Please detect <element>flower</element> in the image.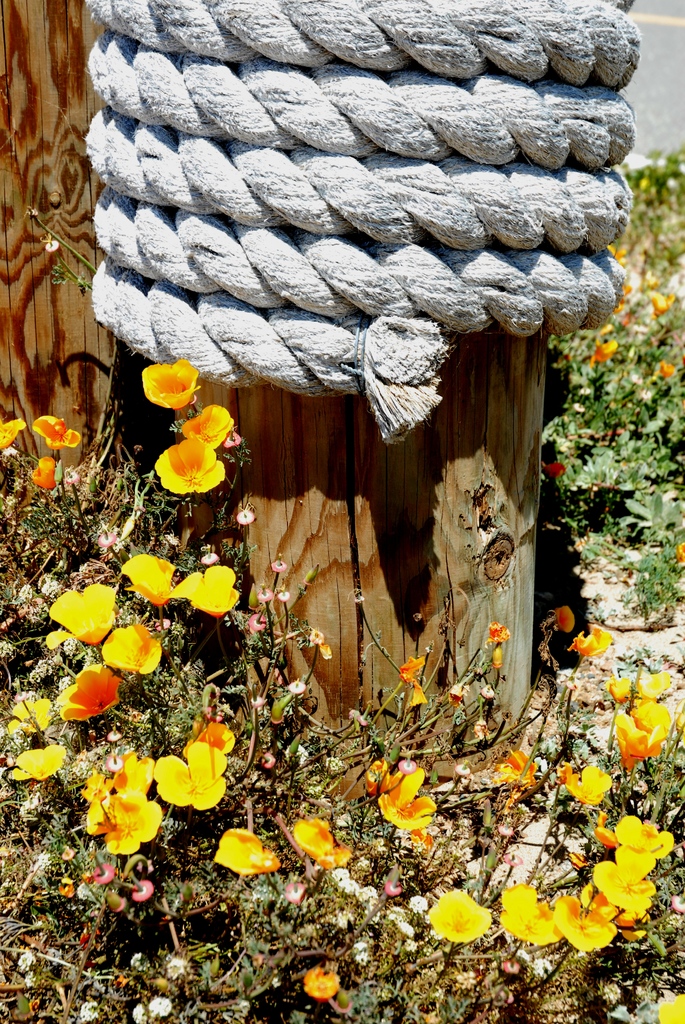
x1=237, y1=509, x2=253, y2=525.
